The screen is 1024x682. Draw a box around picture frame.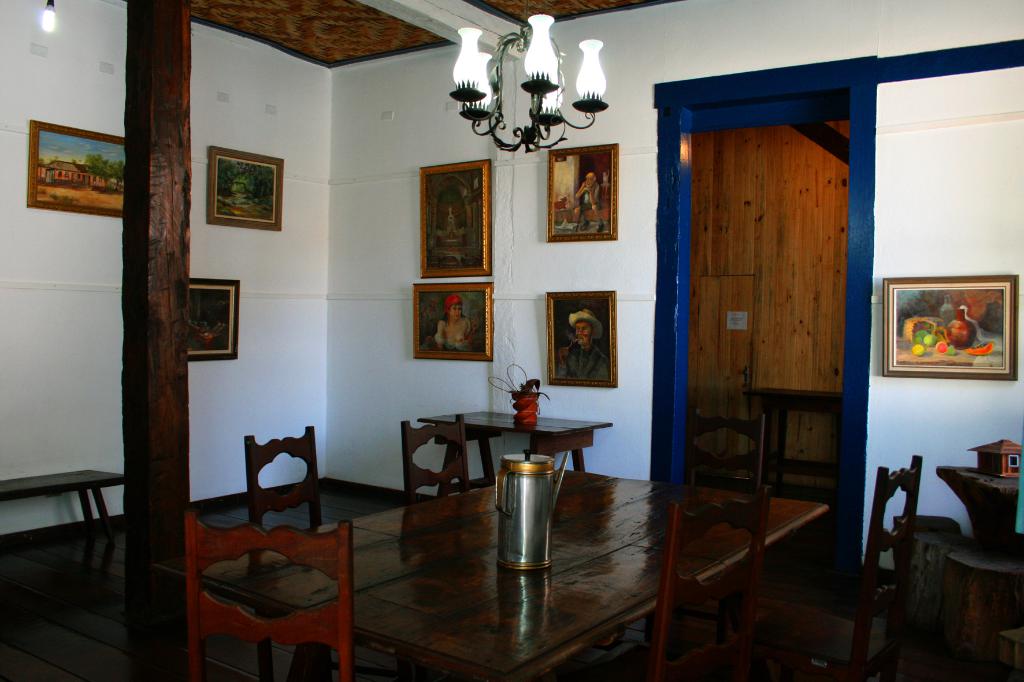
412, 283, 493, 363.
